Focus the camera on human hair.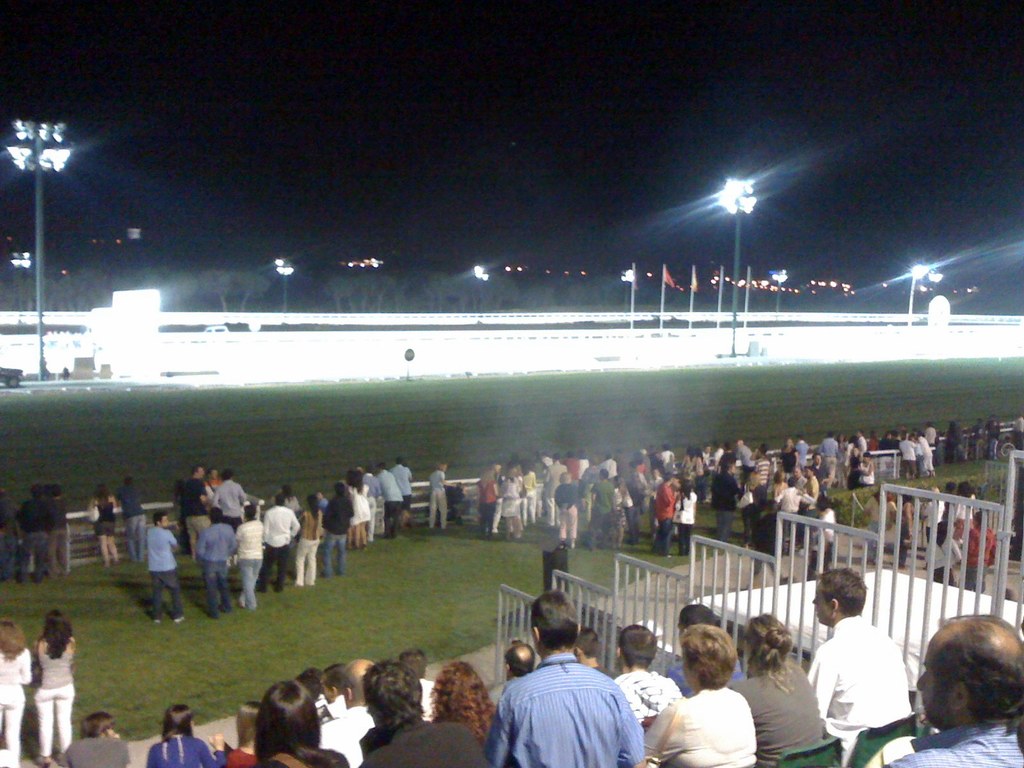
Focus region: bbox(335, 481, 348, 496).
